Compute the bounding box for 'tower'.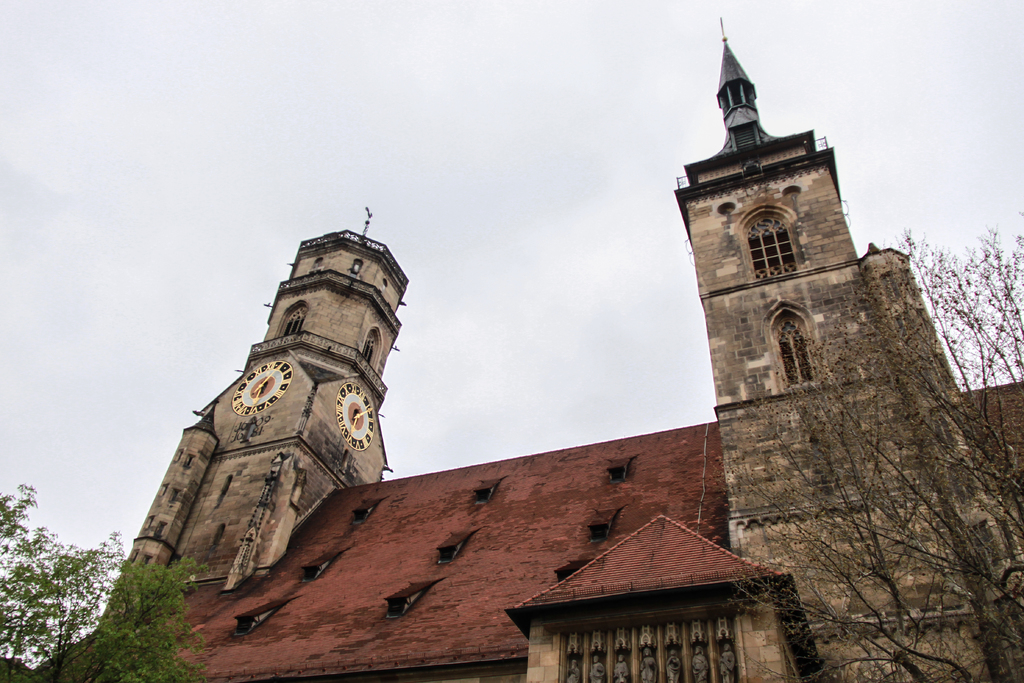
left=675, top=19, right=990, bottom=682.
